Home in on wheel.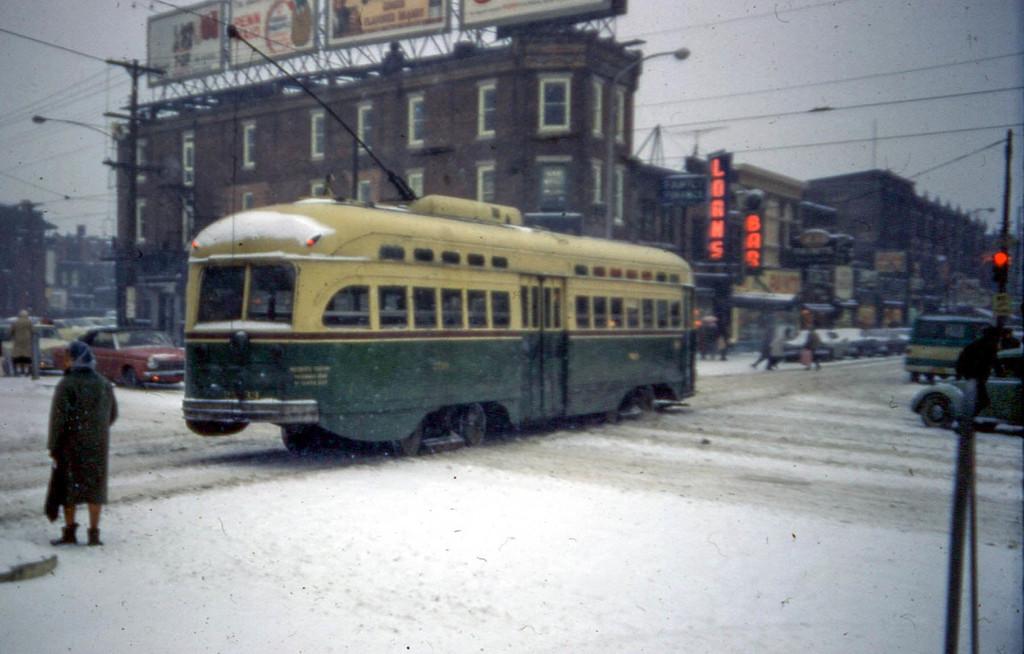
Homed in at Rect(388, 421, 422, 456).
